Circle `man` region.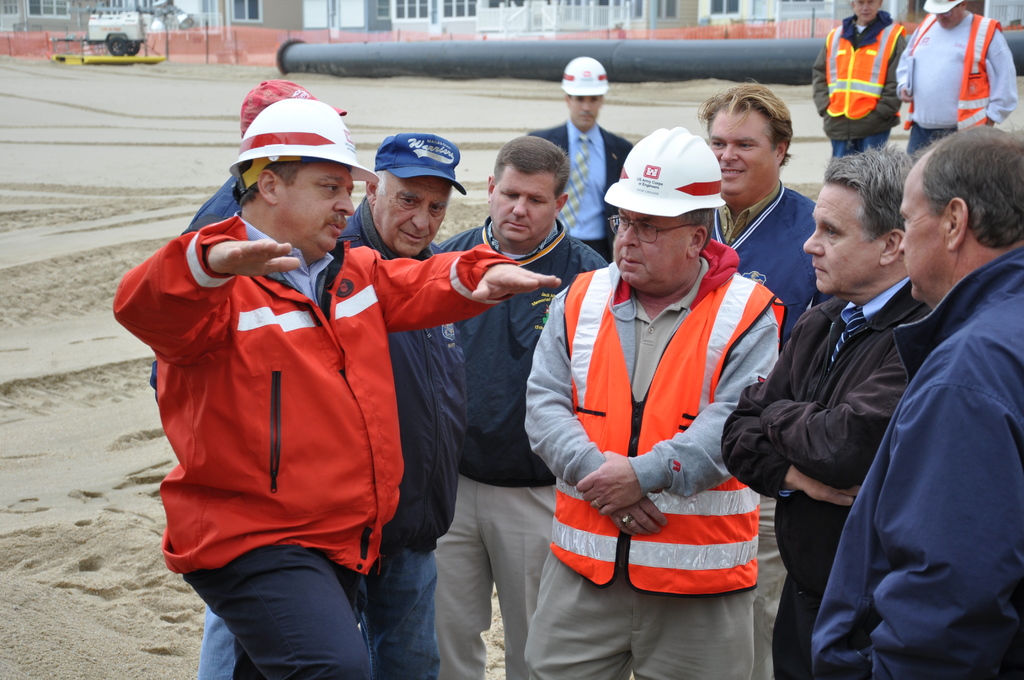
Region: 694 78 821 318.
